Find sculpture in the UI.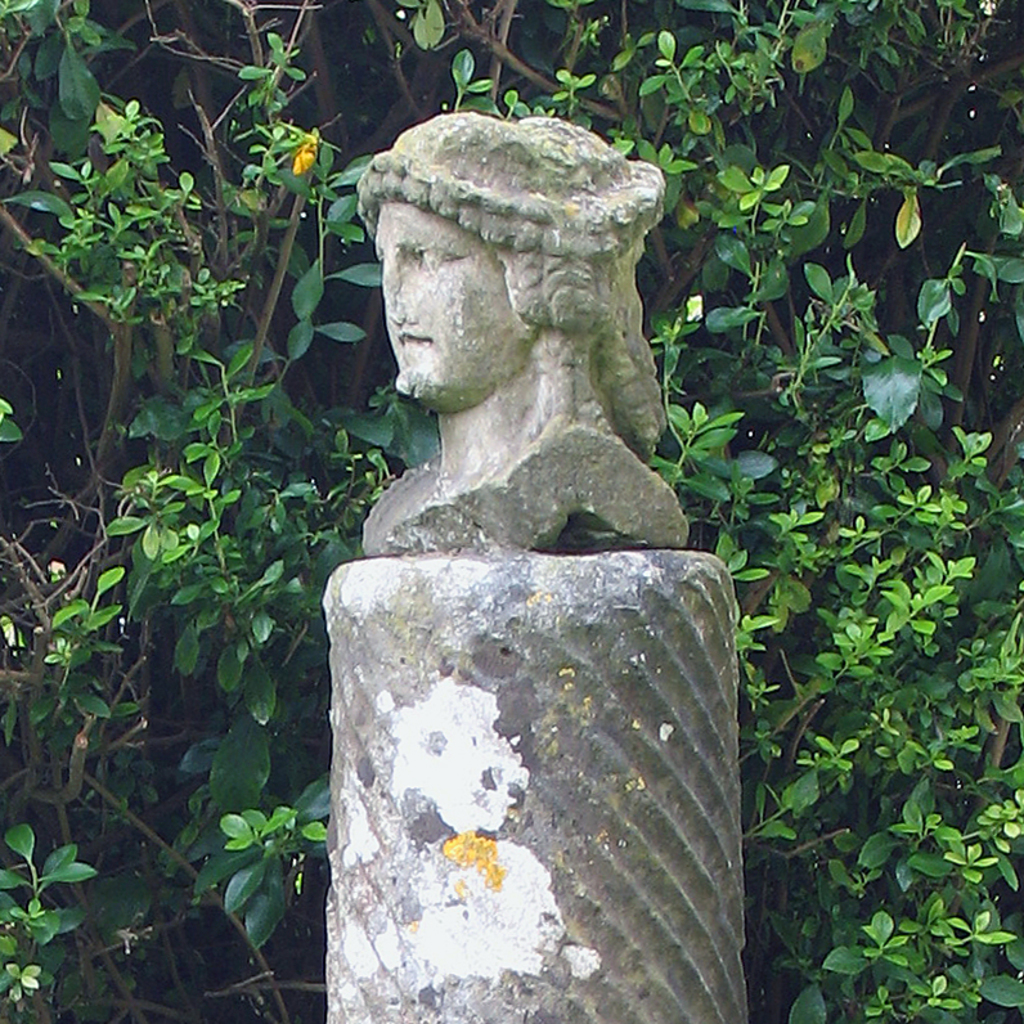
UI element at crop(331, 86, 702, 585).
